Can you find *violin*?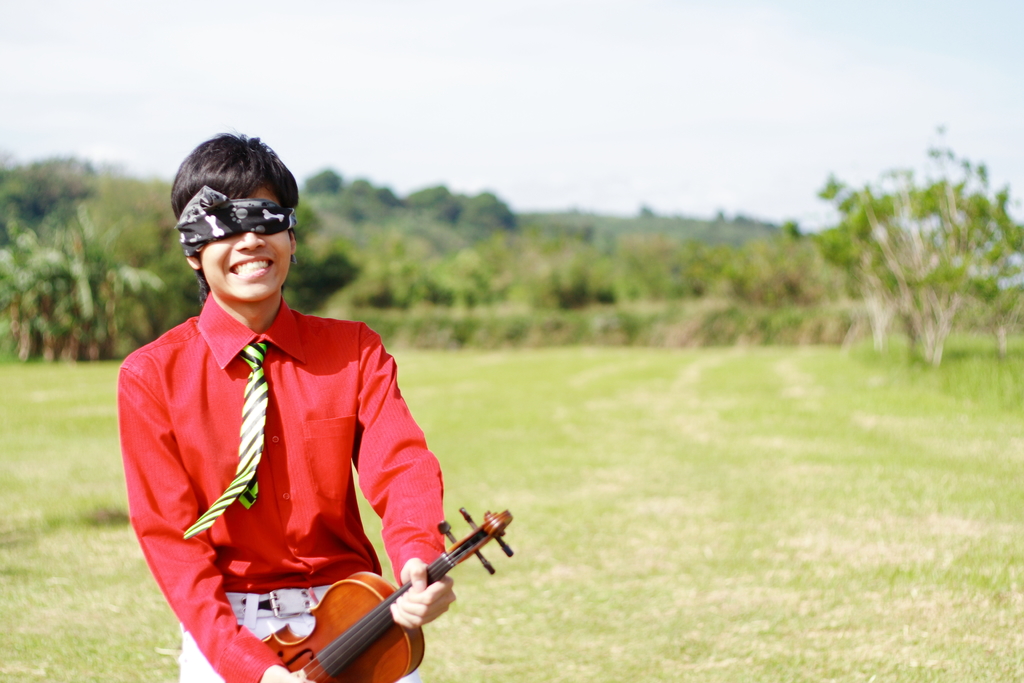
Yes, bounding box: rect(250, 518, 492, 666).
